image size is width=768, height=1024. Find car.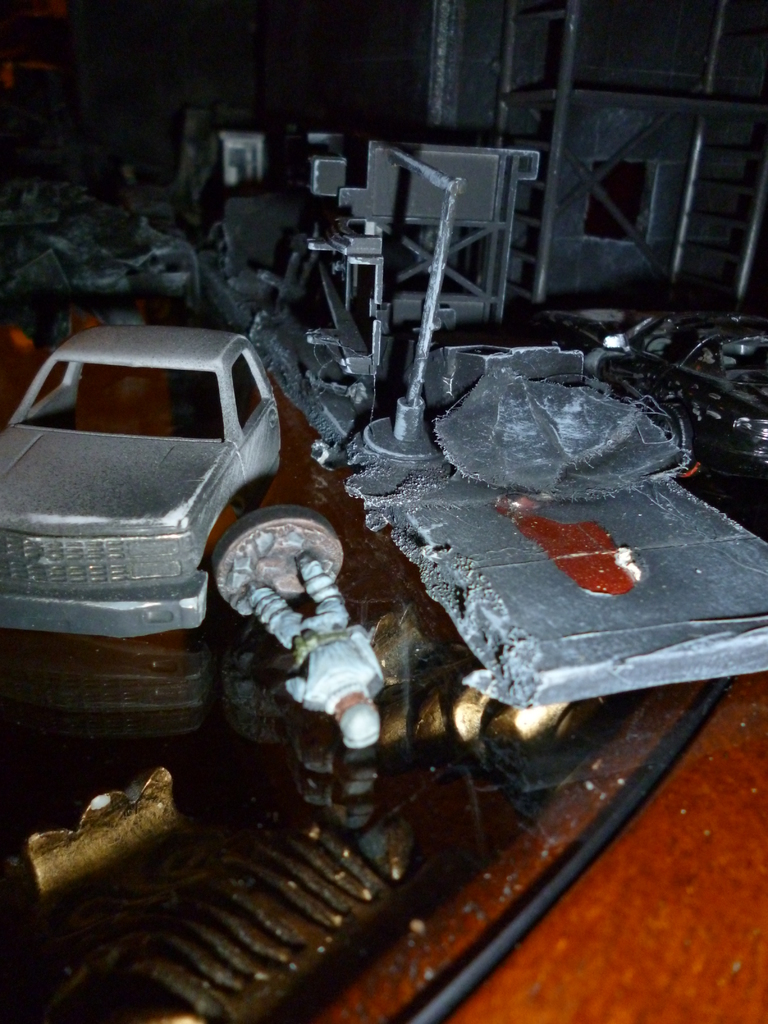
crop(0, 319, 287, 643).
